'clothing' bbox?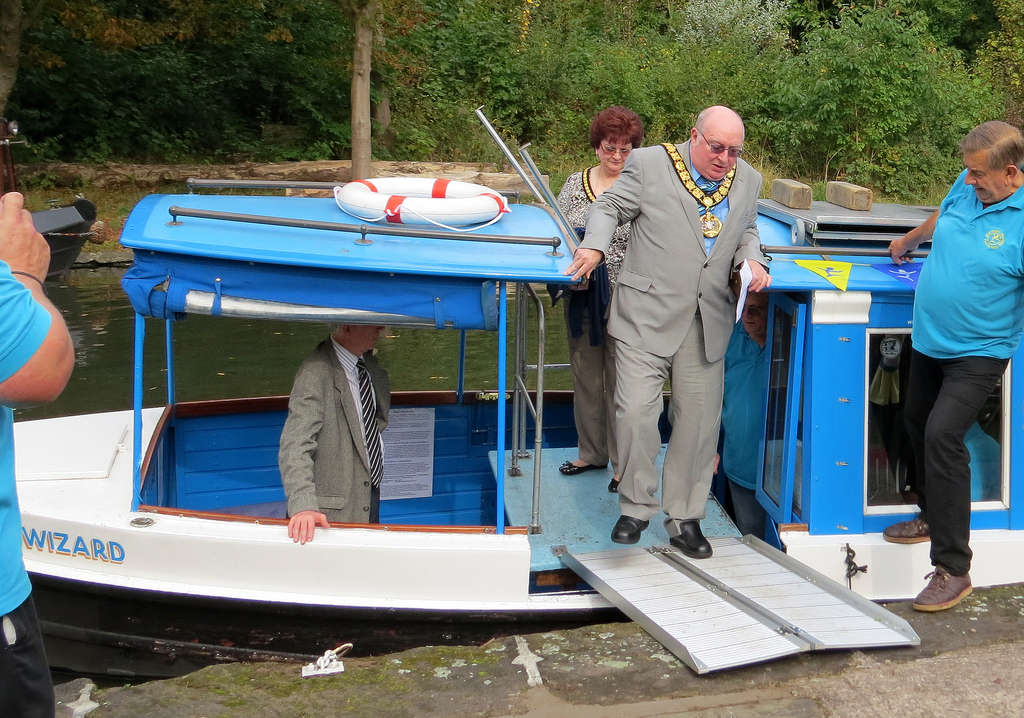
x1=565 y1=291 x2=615 y2=471
